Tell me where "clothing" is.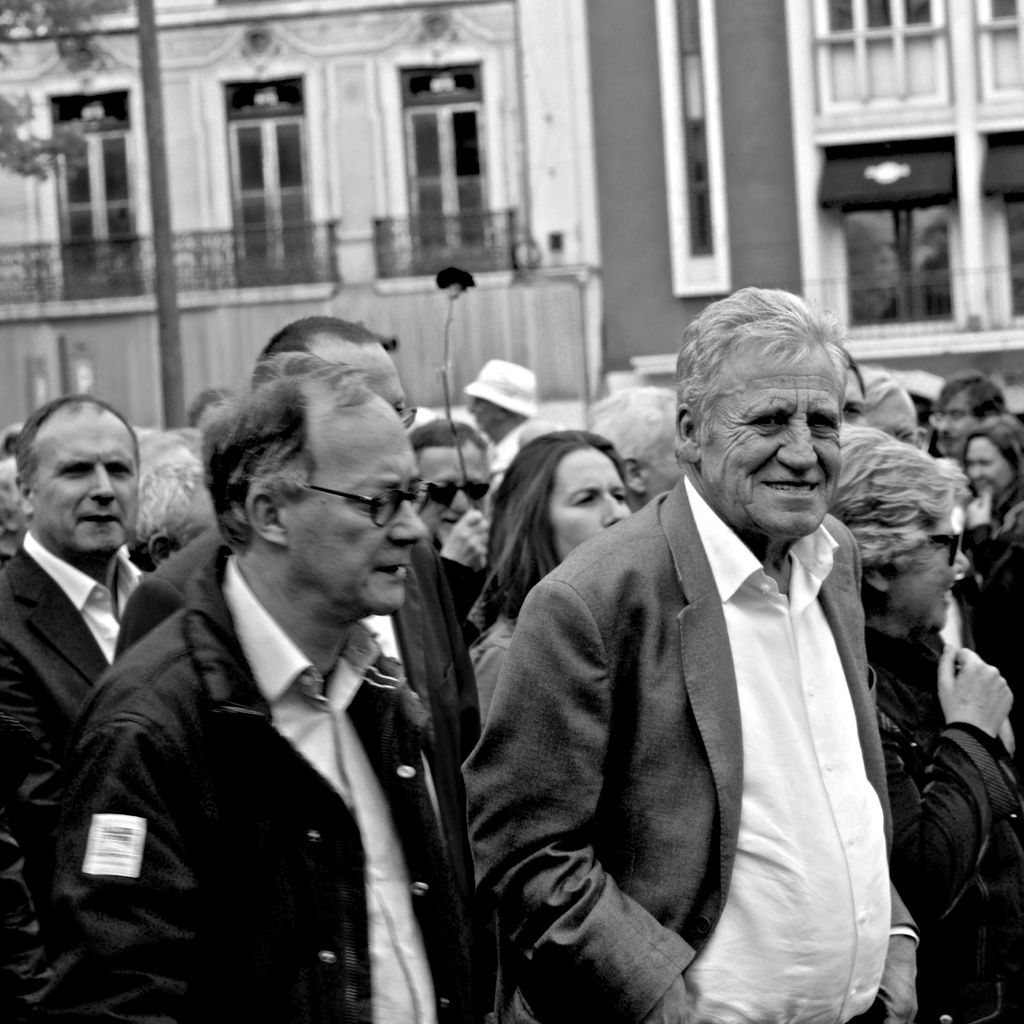
"clothing" is at BBox(49, 539, 461, 1023).
